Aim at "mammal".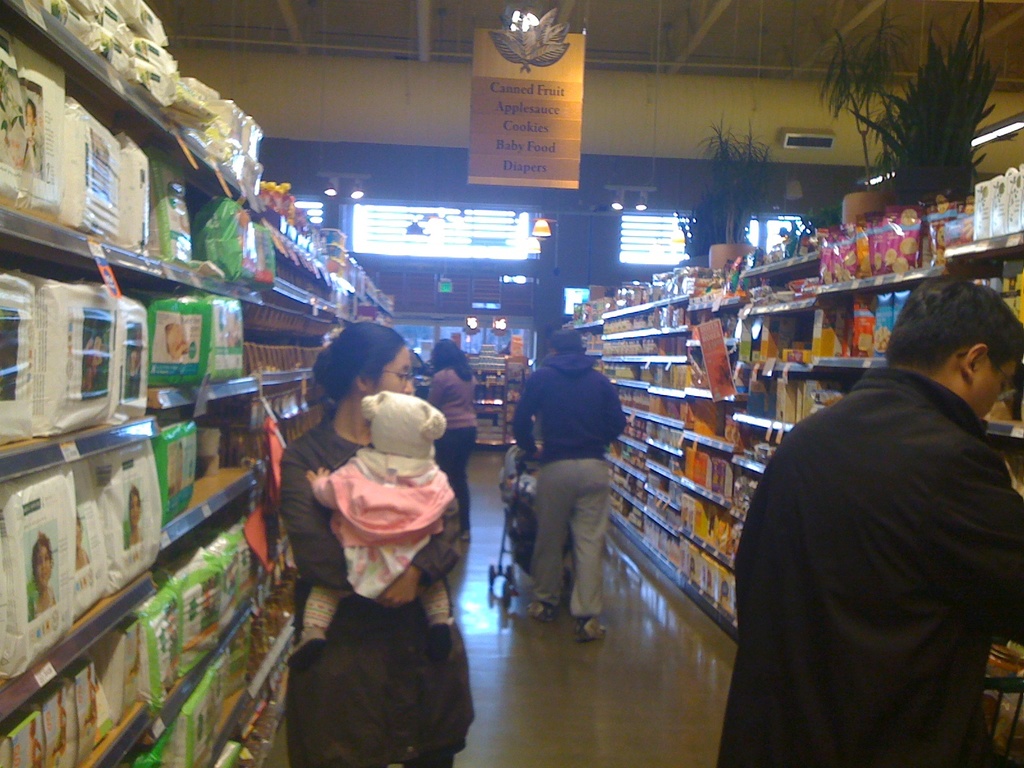
Aimed at bbox=[715, 274, 1023, 767].
